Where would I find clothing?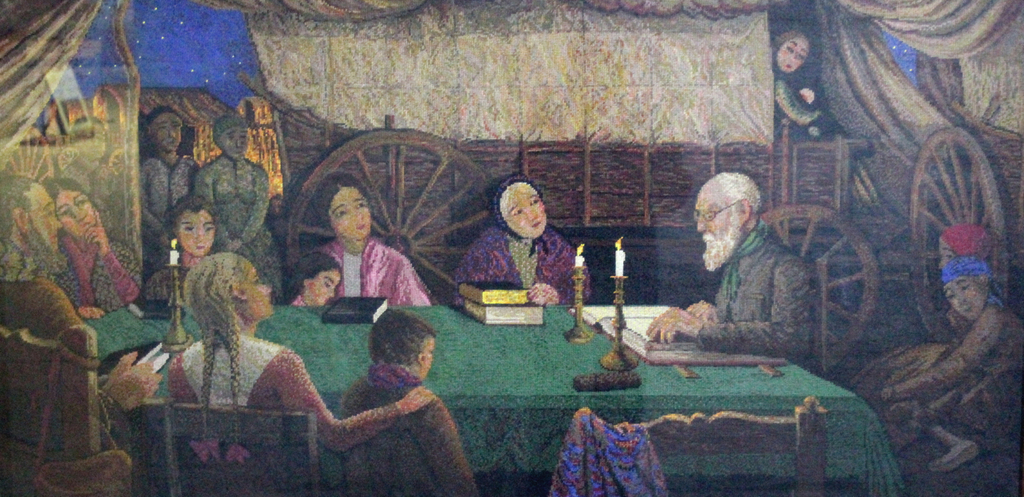
At BBox(59, 150, 132, 238).
